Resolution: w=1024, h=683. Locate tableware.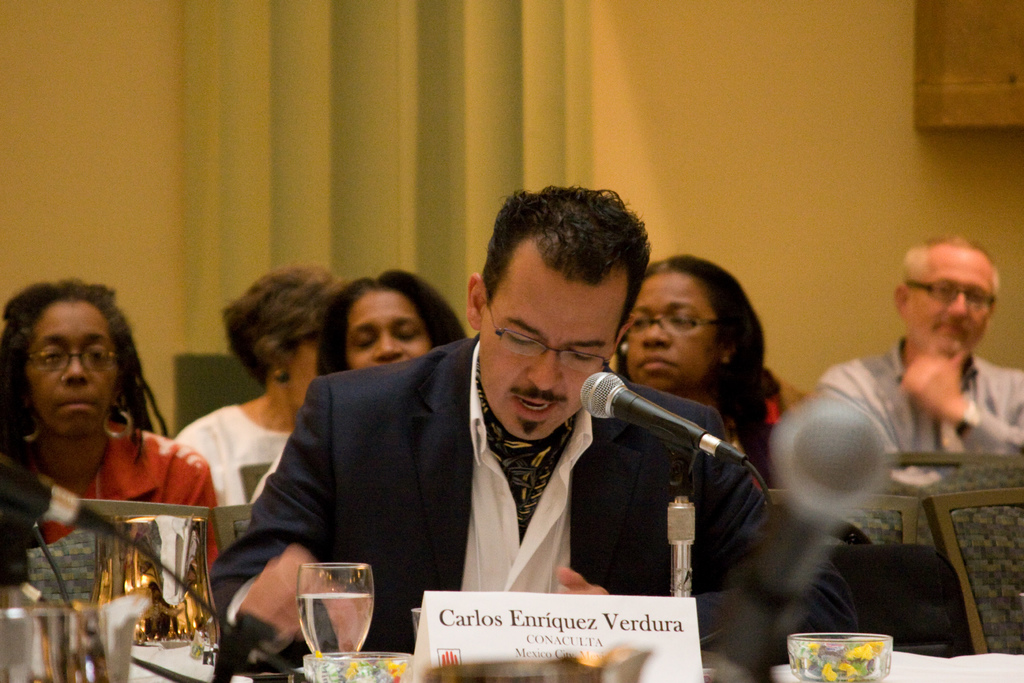
select_region(787, 632, 897, 682).
